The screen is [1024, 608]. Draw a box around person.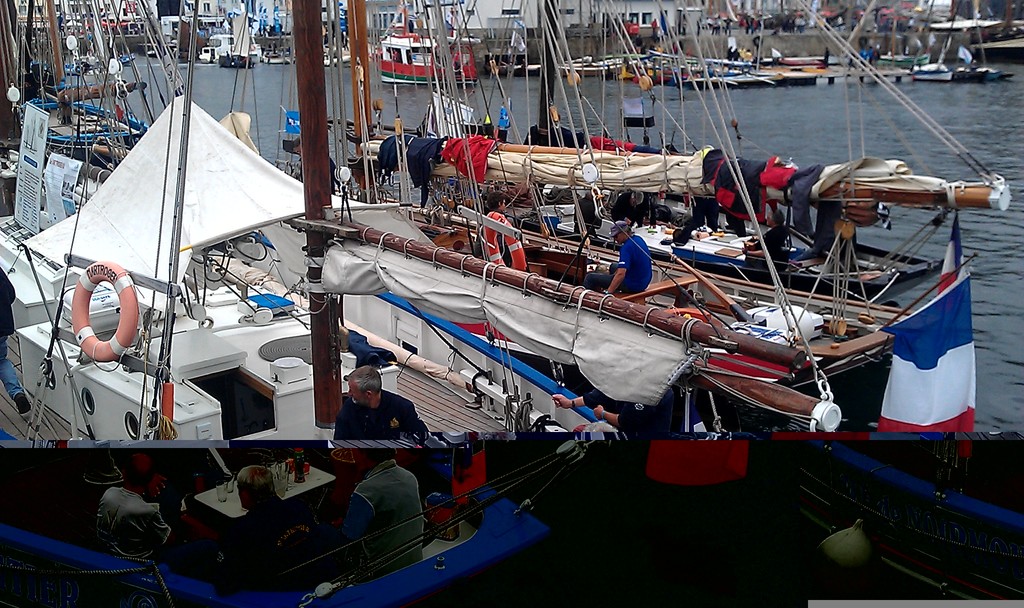
region(93, 455, 173, 572).
